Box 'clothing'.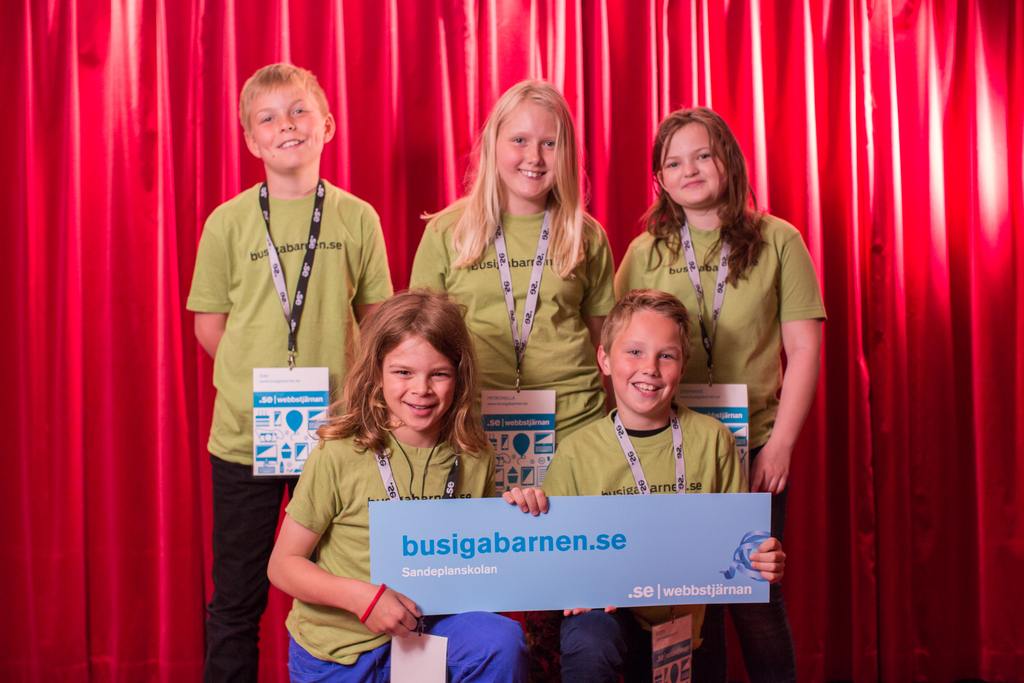
bbox=(276, 420, 532, 682).
